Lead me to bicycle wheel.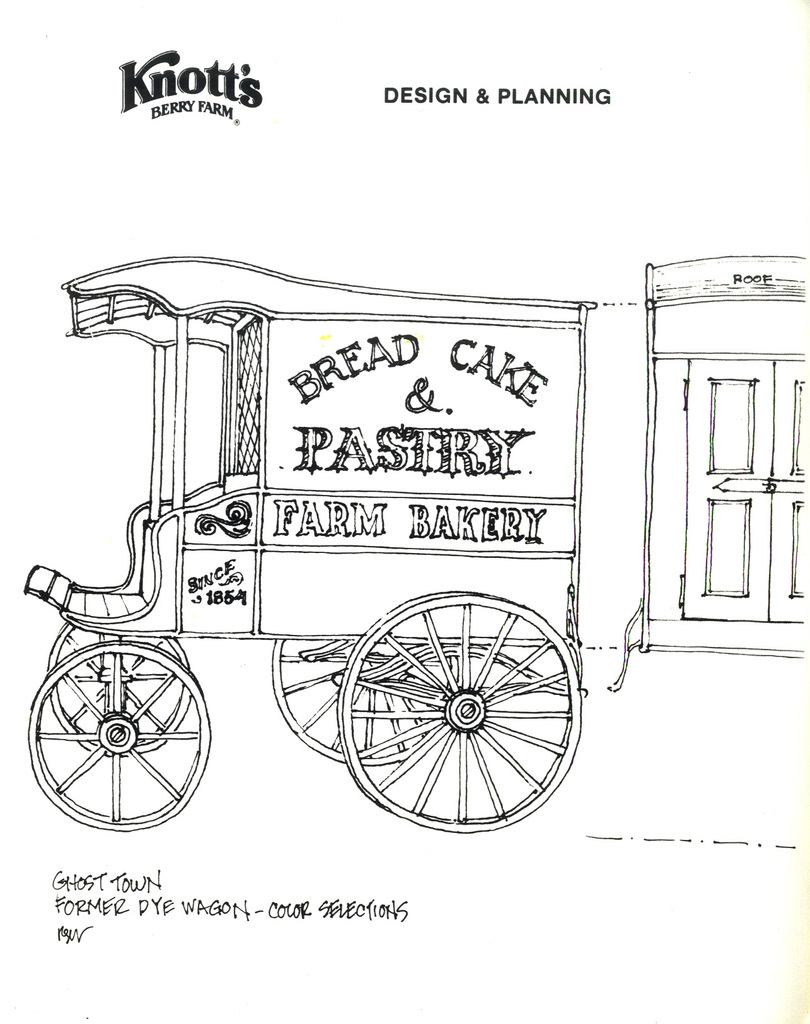
Lead to l=29, t=646, r=211, b=838.
